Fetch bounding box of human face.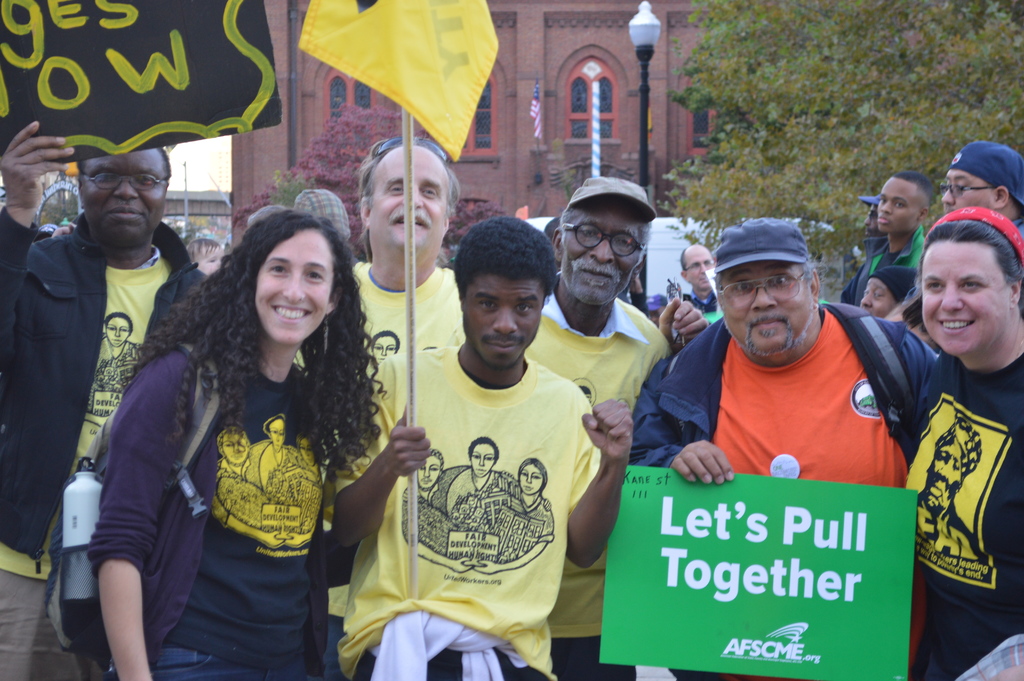
Bbox: (left=921, top=236, right=1007, bottom=354).
